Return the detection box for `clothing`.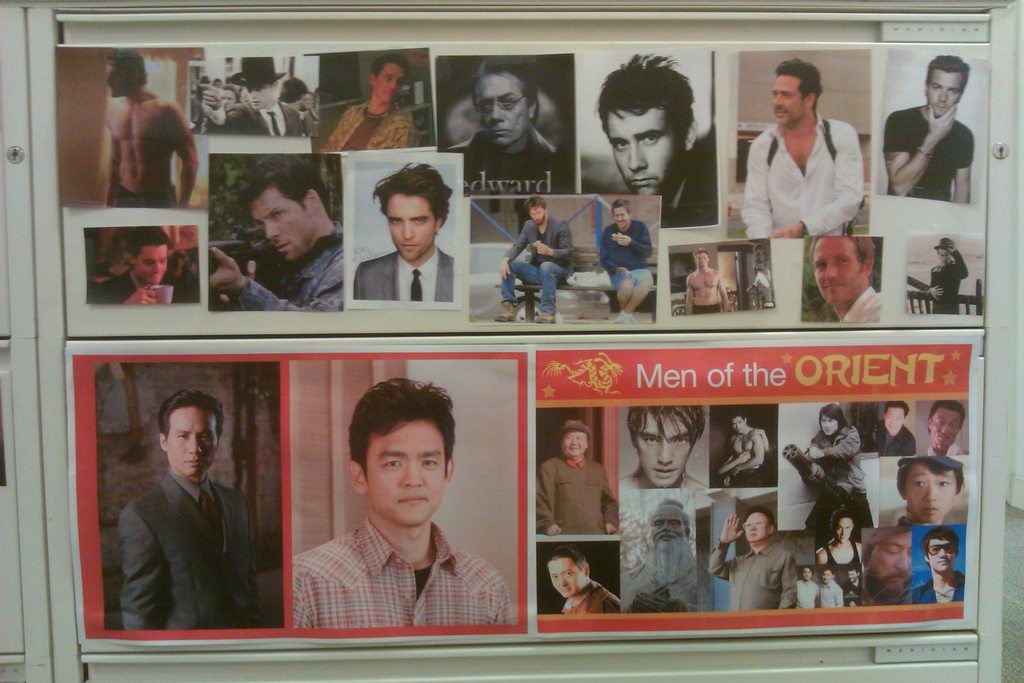
<bbox>439, 122, 558, 196</bbox>.
